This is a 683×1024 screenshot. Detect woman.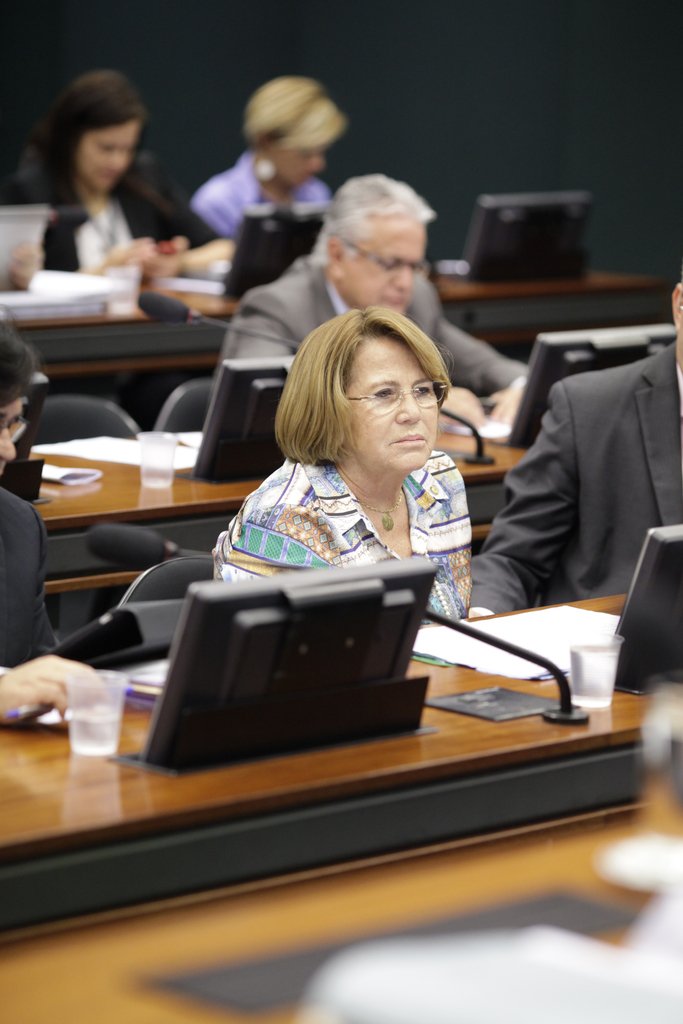
box(6, 69, 181, 286).
